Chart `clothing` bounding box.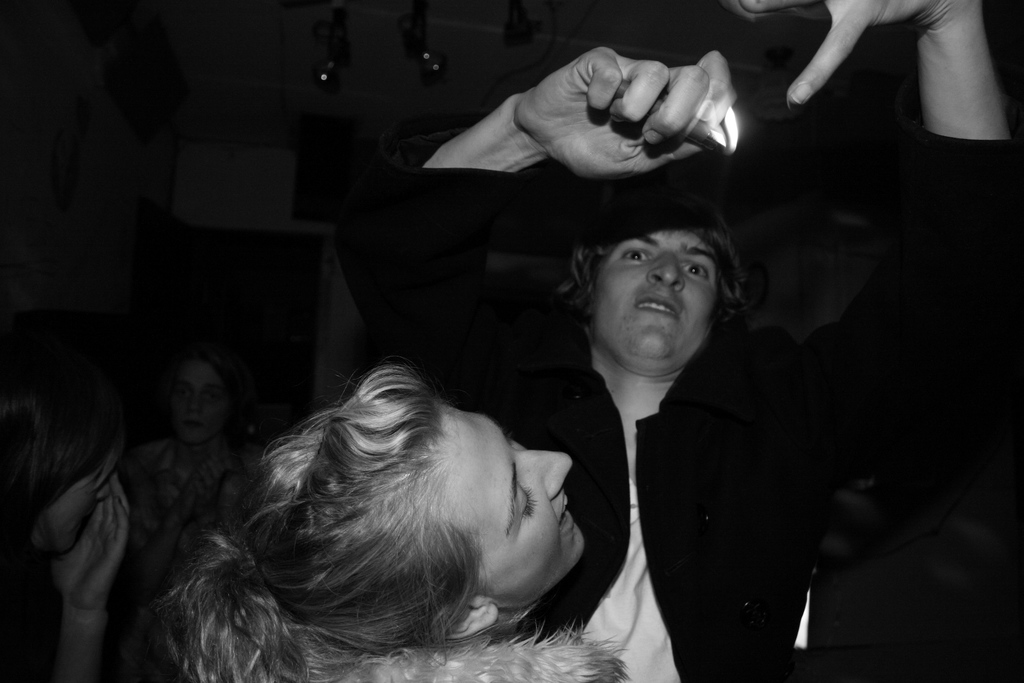
Charted: region(121, 435, 261, 682).
